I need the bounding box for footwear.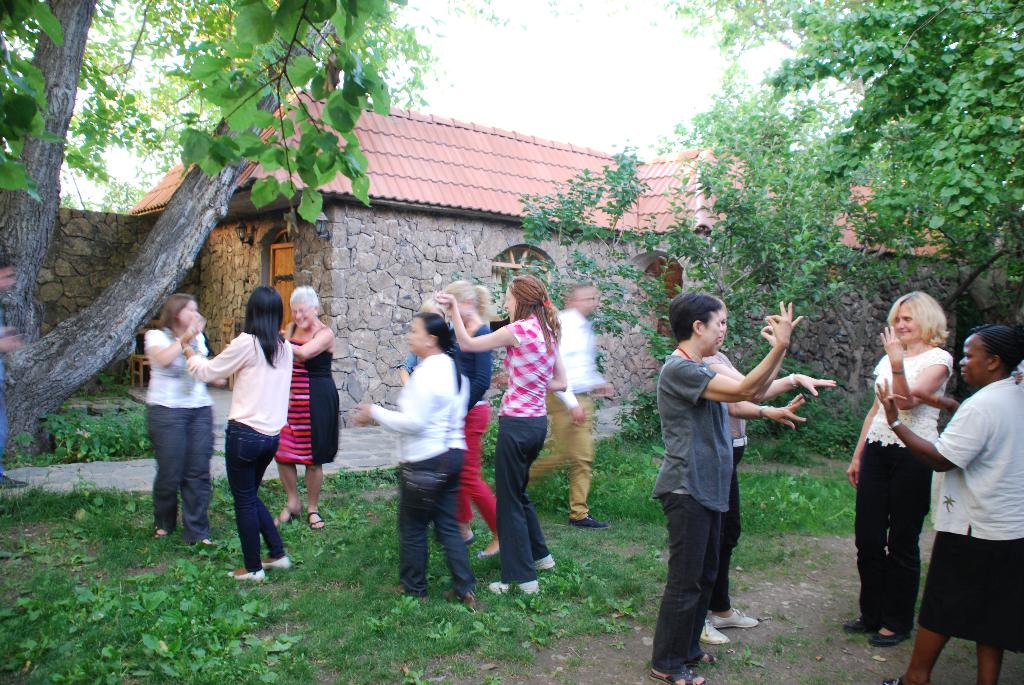
Here it is: locate(691, 651, 719, 666).
